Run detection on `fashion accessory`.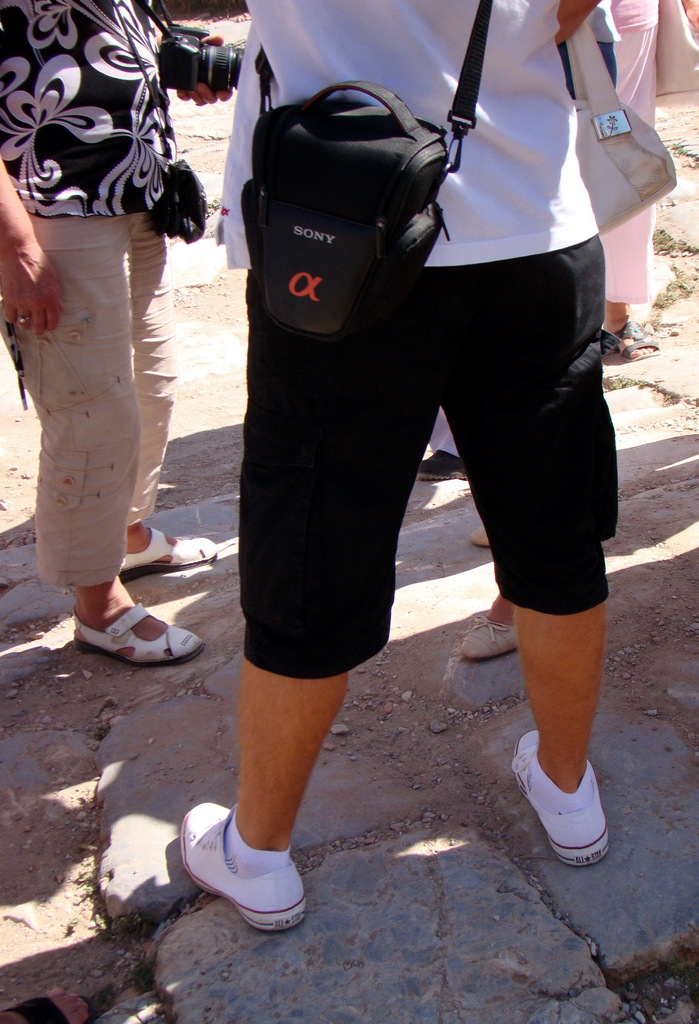
Result: <box>178,801,314,937</box>.
